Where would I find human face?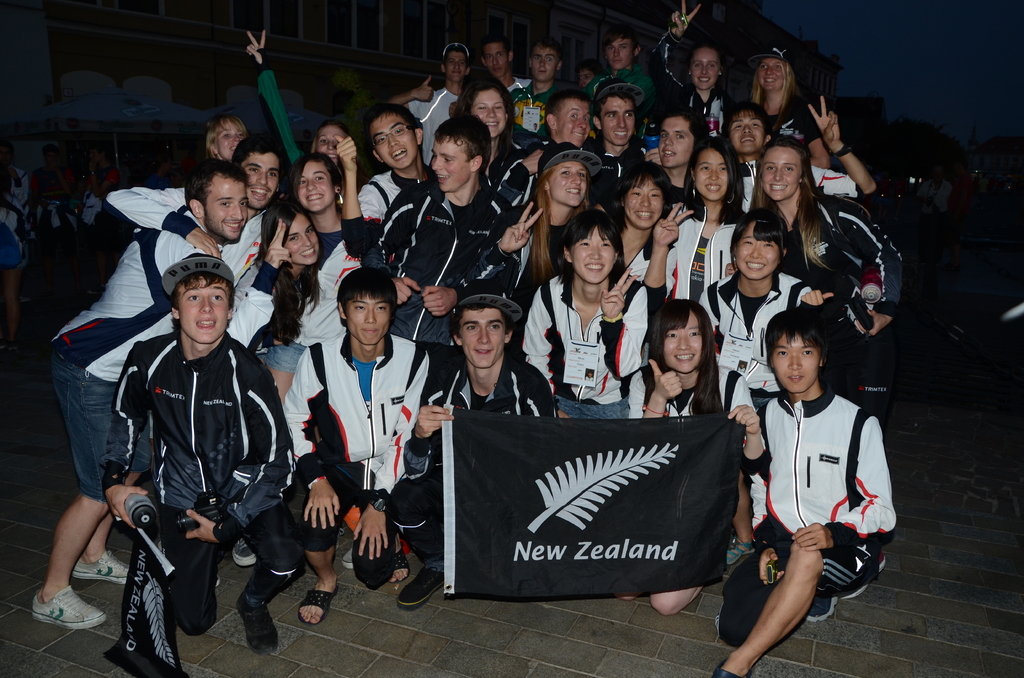
At (371, 113, 418, 169).
